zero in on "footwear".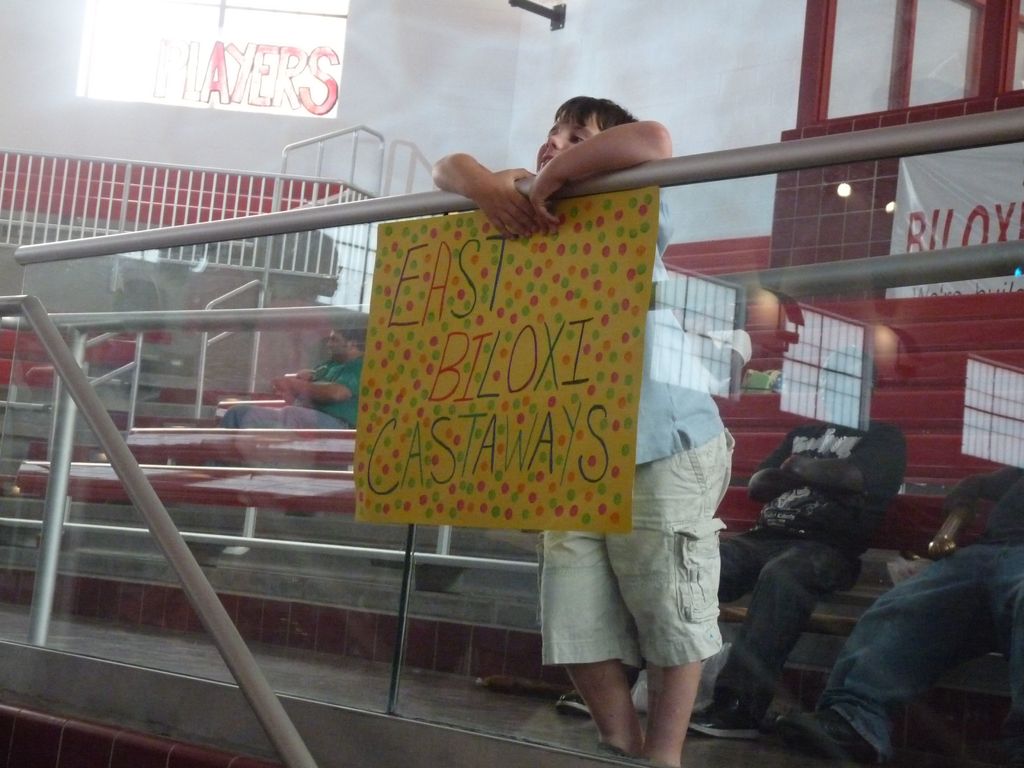
Zeroed in: 683/705/759/736.
